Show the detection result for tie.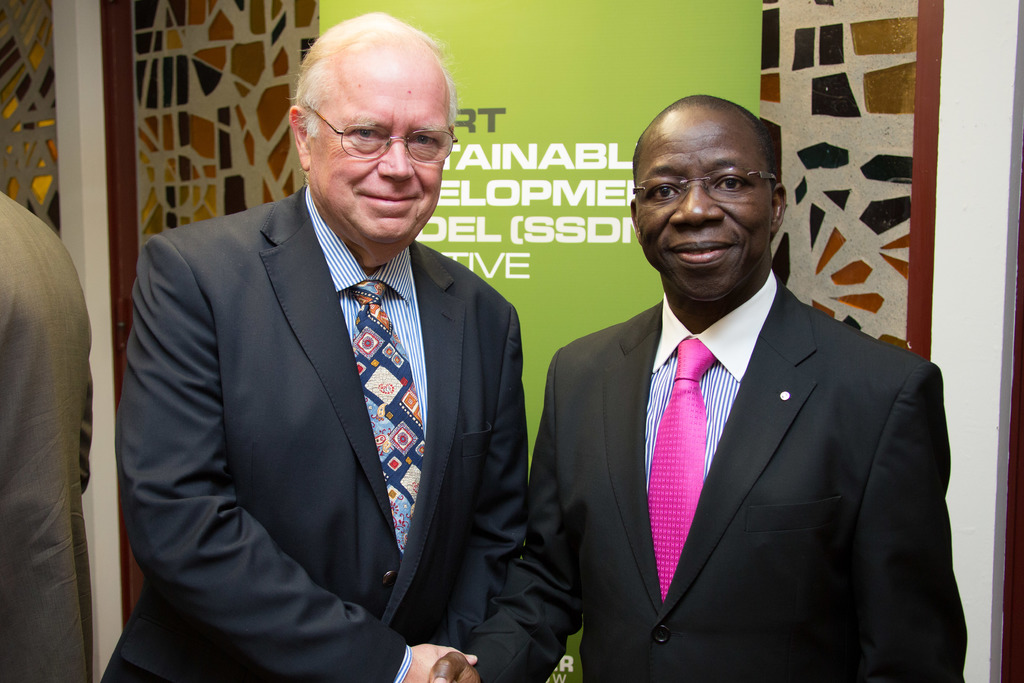
[x1=649, y1=336, x2=719, y2=593].
